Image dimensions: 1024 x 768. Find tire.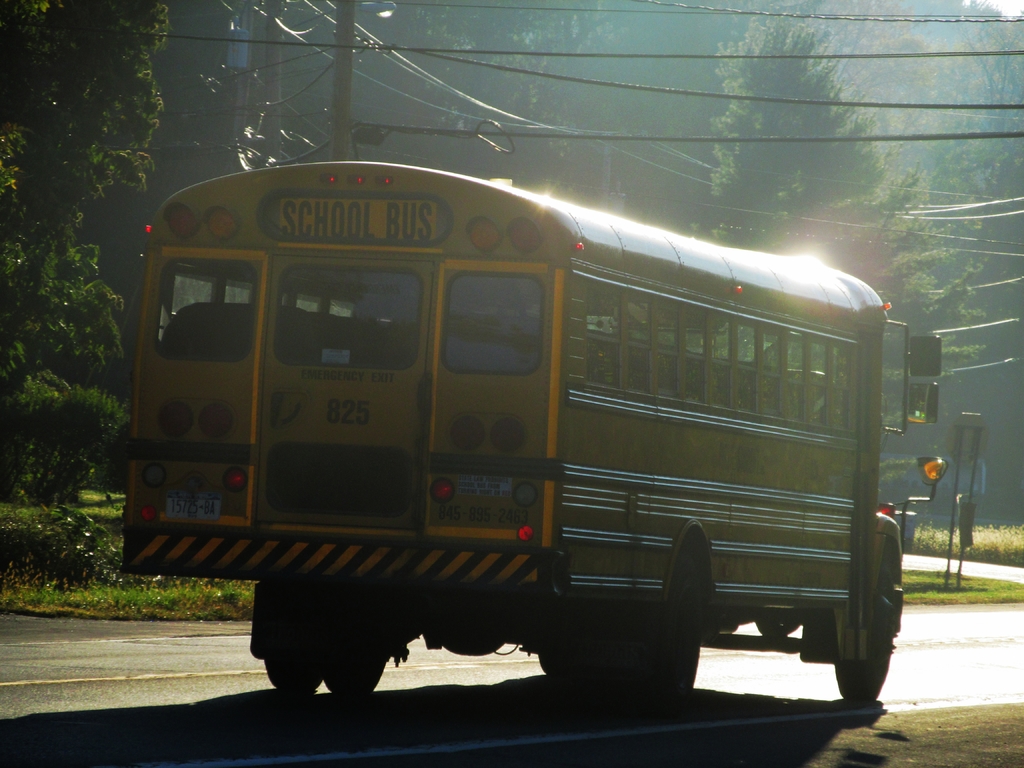
left=755, top=620, right=803, bottom=638.
